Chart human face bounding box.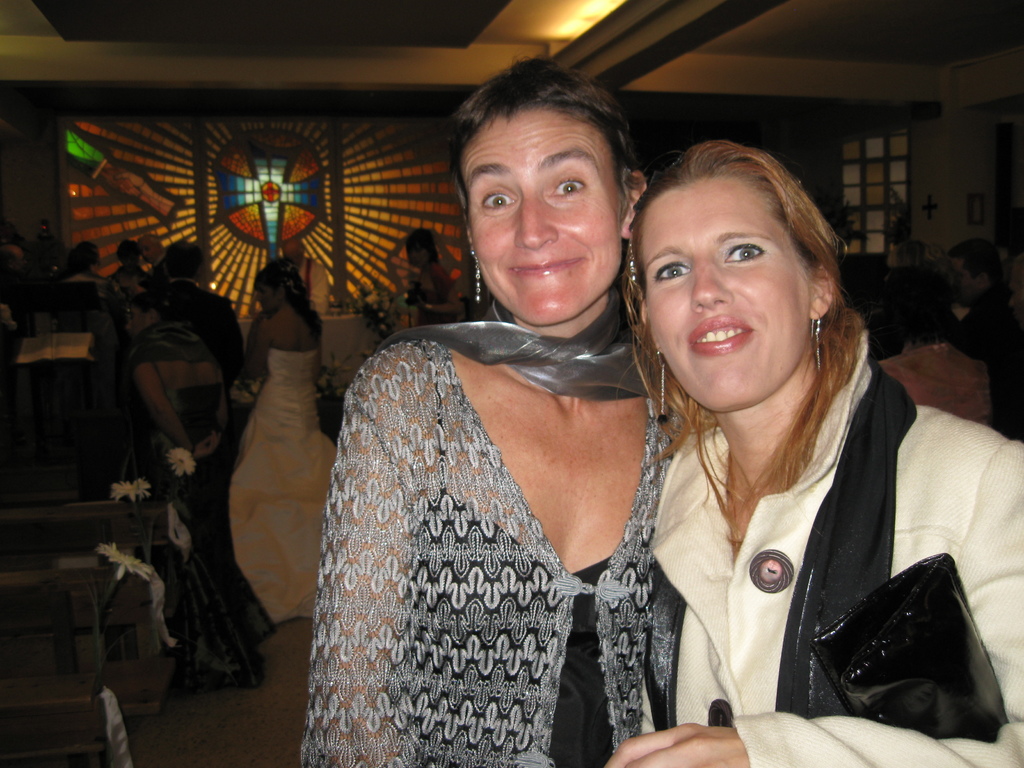
Charted: (407,239,431,268).
